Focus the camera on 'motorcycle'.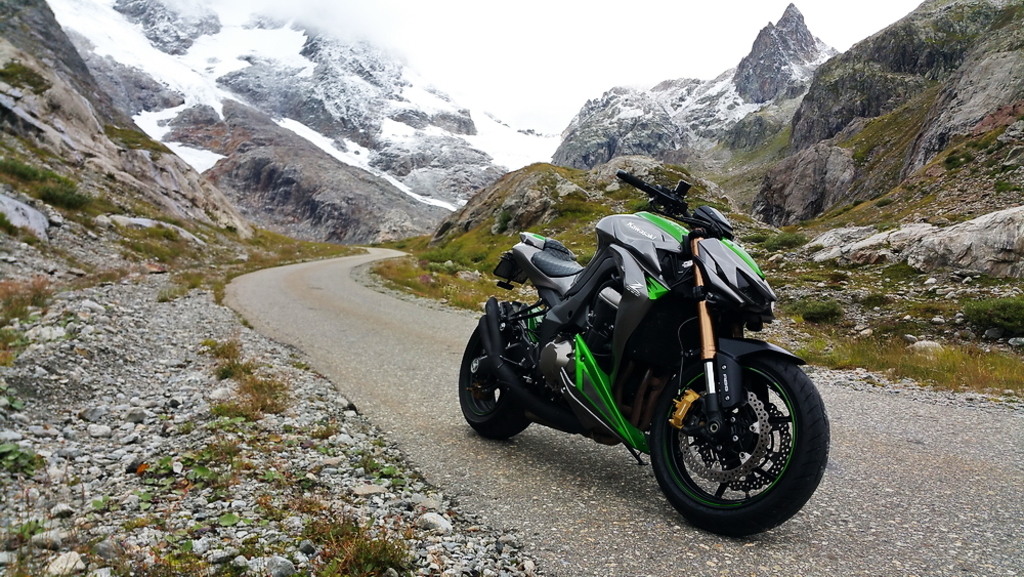
Focus region: [460,191,825,521].
